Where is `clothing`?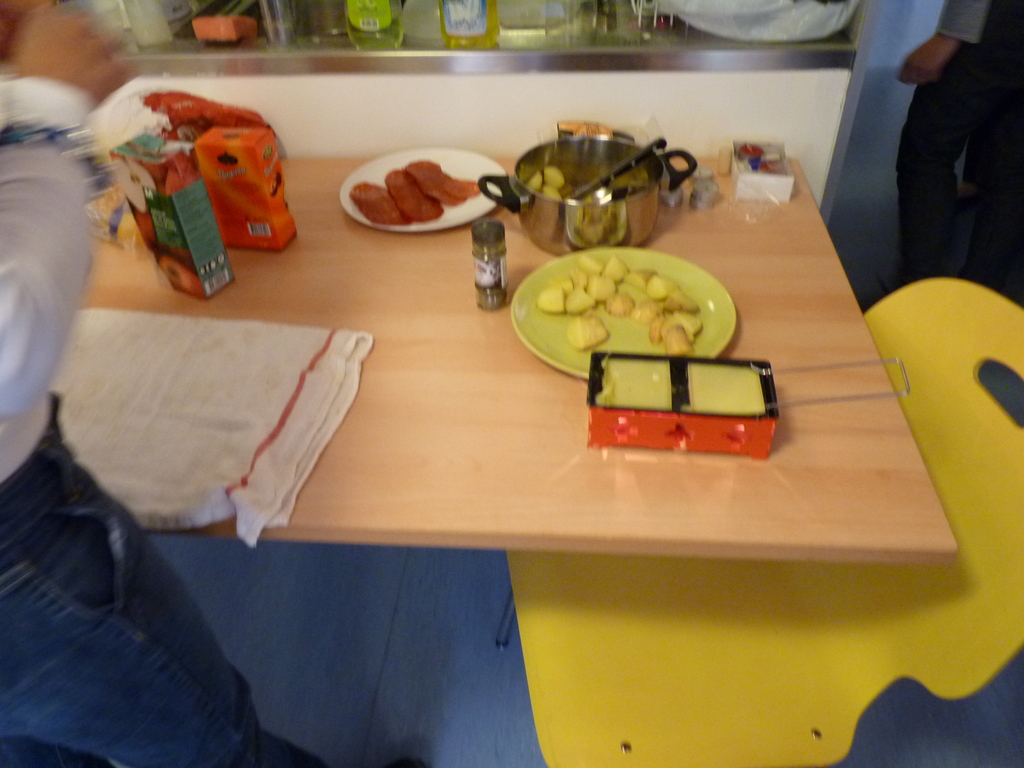
select_region(884, 0, 1023, 283).
